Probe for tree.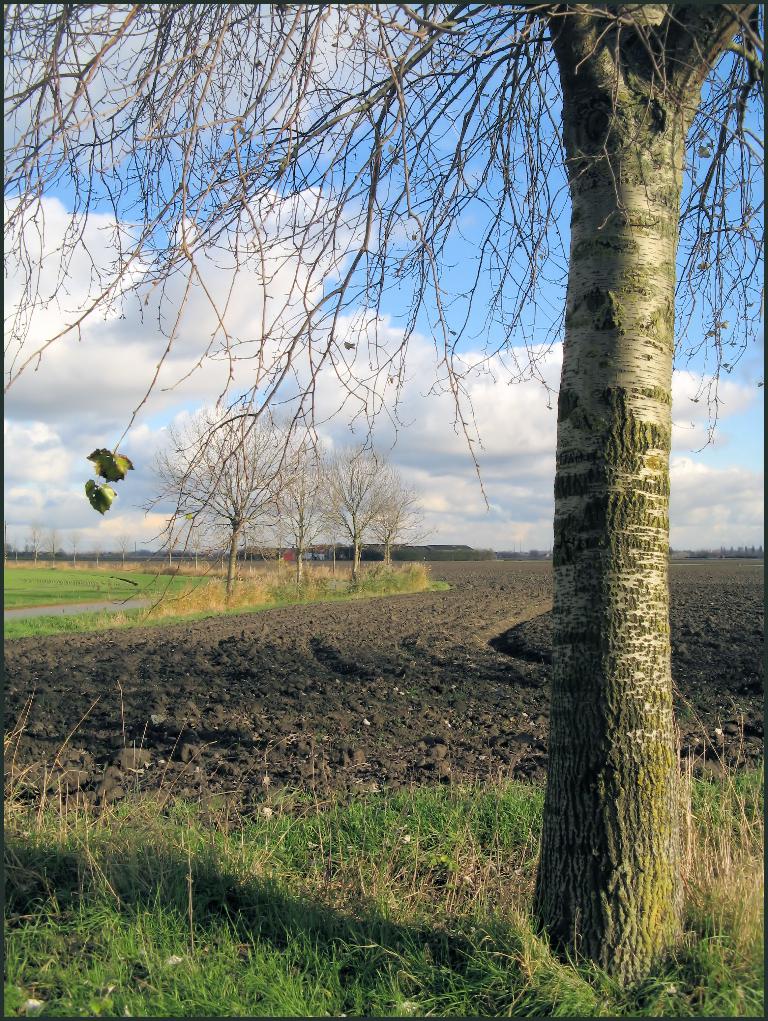
Probe result: box(144, 404, 297, 610).
